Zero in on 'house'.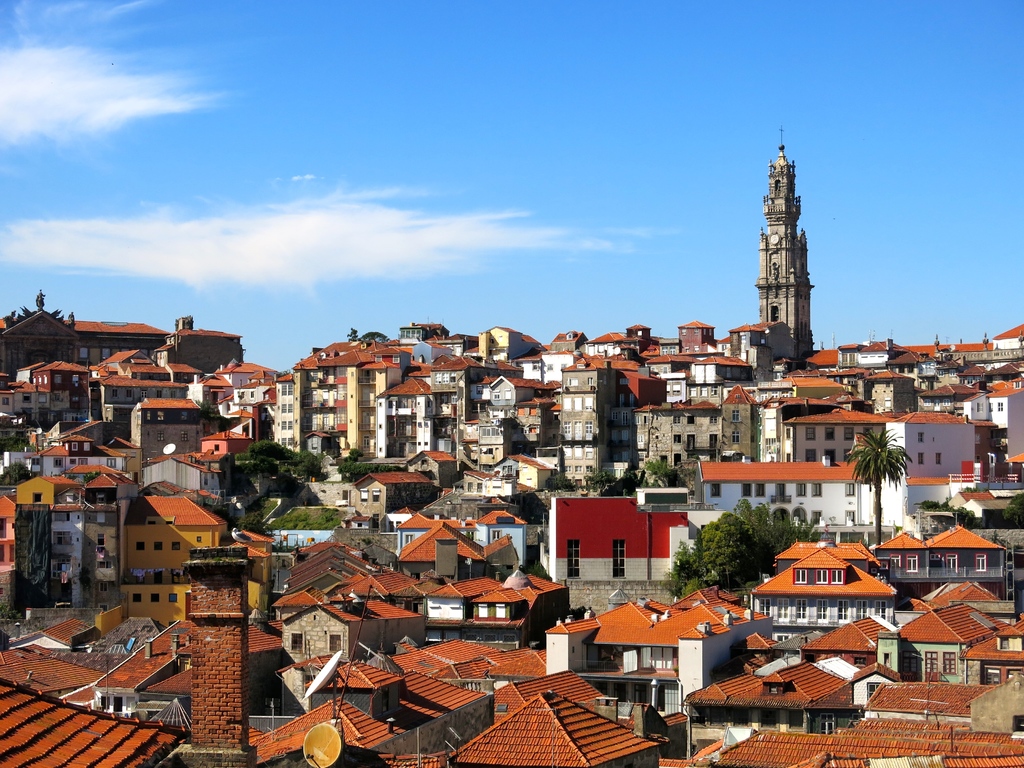
Zeroed in: (x1=153, y1=308, x2=255, y2=380).
